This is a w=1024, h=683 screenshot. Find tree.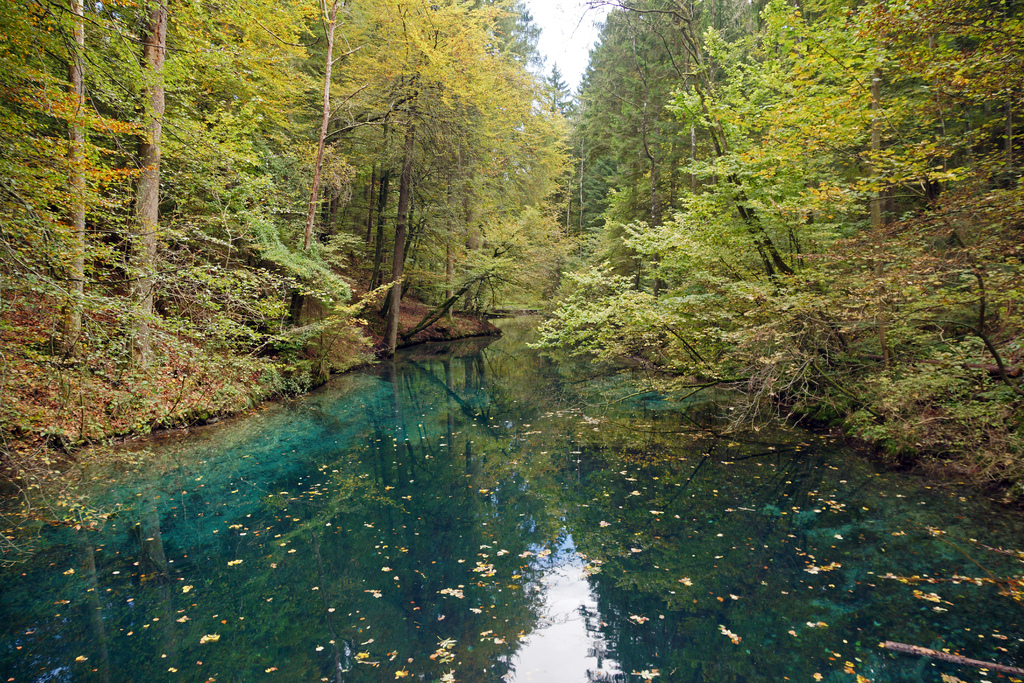
Bounding box: l=0, t=0, r=161, b=361.
